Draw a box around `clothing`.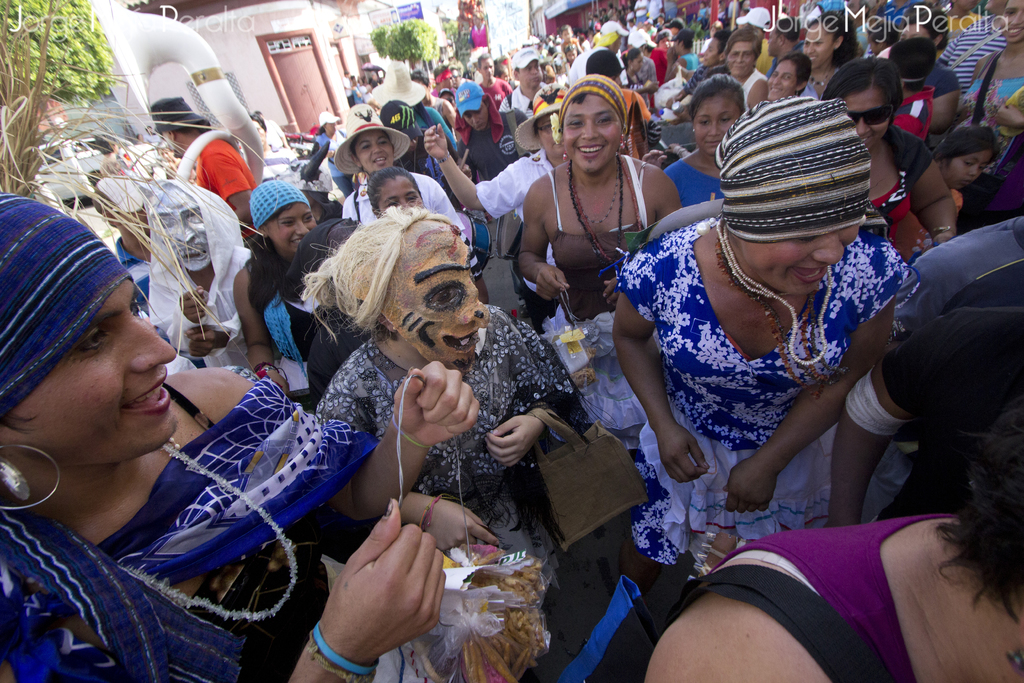
(left=661, top=513, right=960, bottom=682).
